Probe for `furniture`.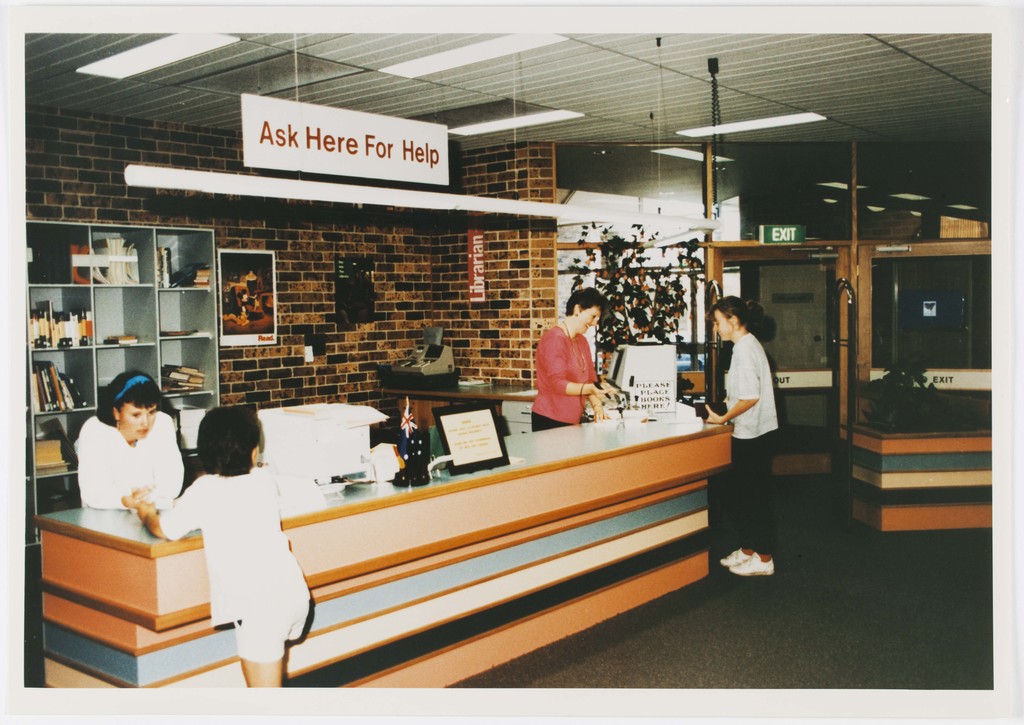
Probe result: x1=33, y1=378, x2=733, y2=713.
